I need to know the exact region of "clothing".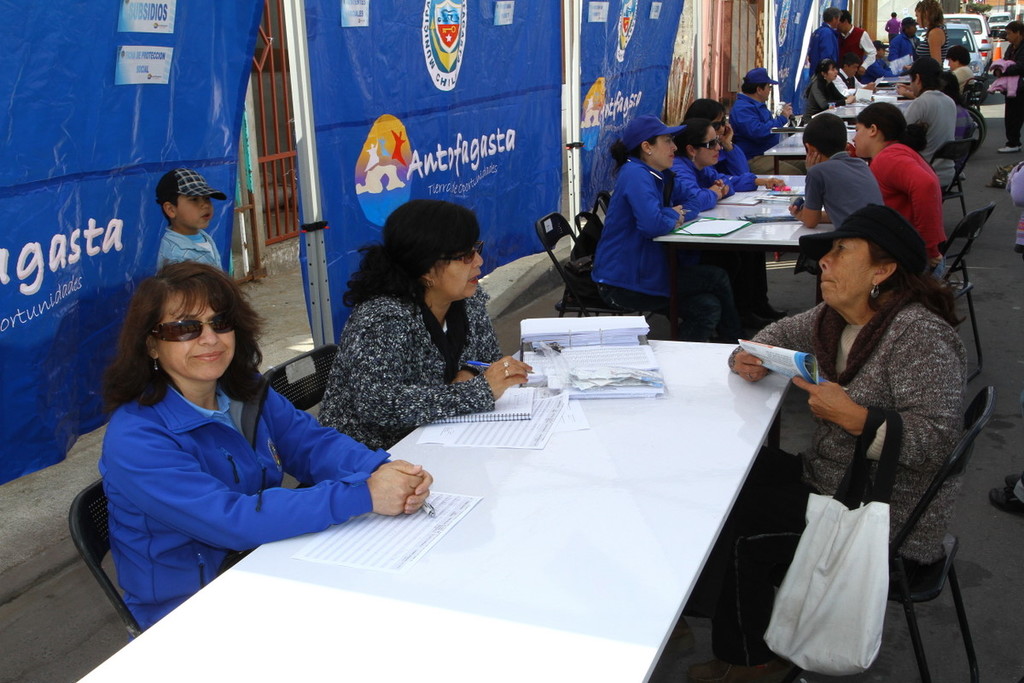
Region: [left=918, top=2, right=949, bottom=57].
